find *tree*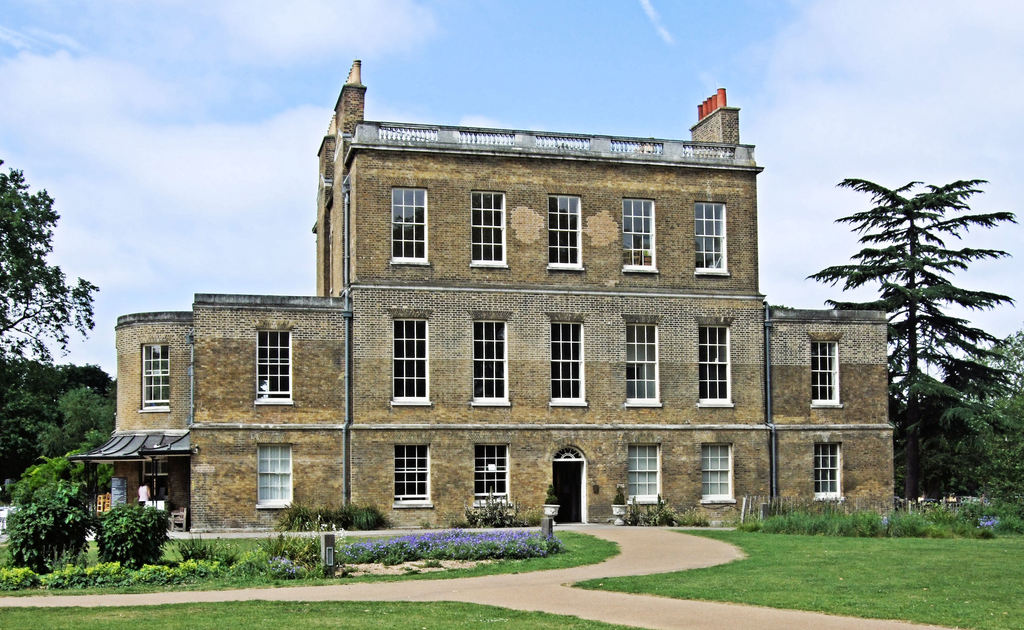
(0,348,119,509)
